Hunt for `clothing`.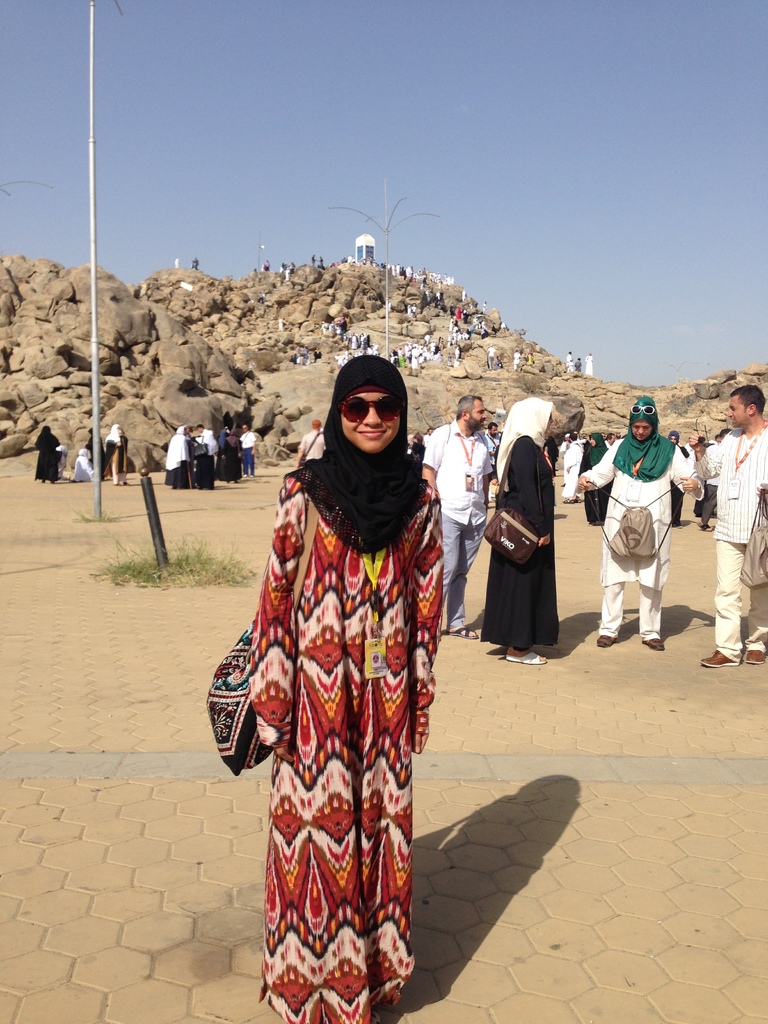
Hunted down at region(575, 396, 695, 640).
